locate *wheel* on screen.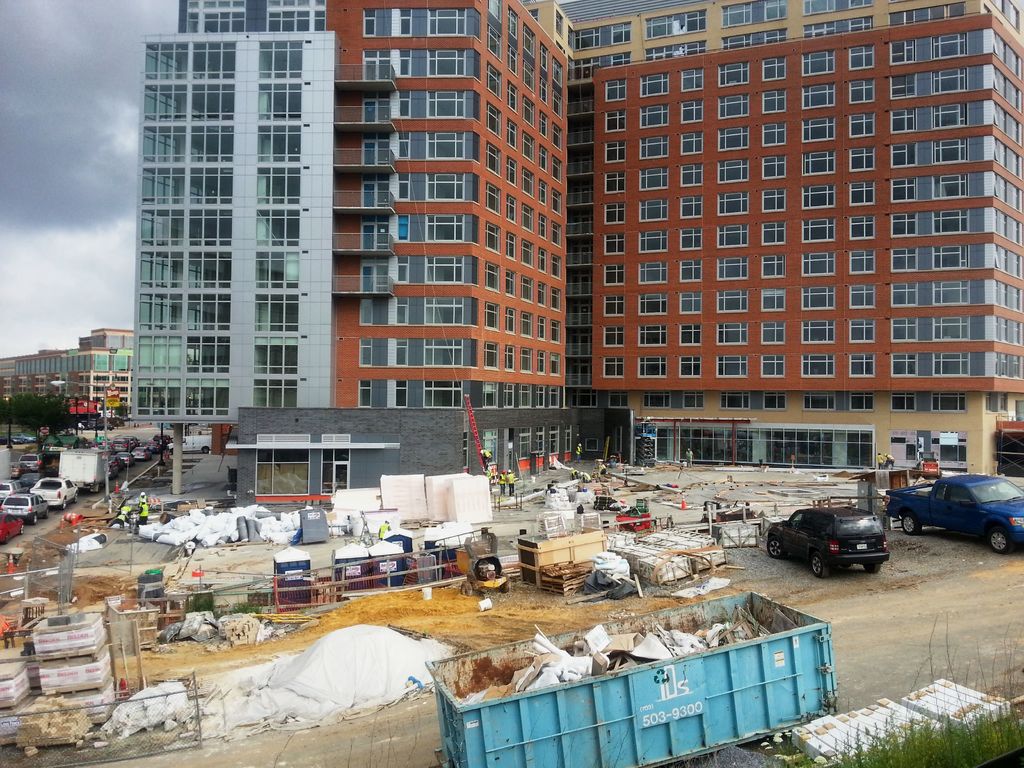
On screen at bbox=(809, 553, 826, 577).
